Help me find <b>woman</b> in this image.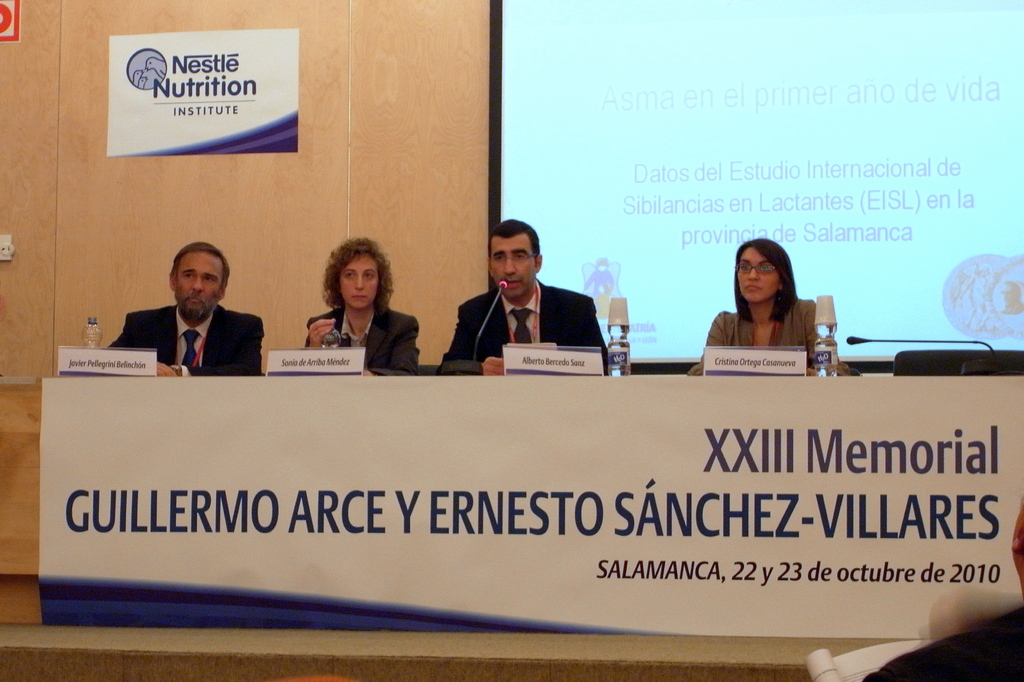
Found it: {"x1": 685, "y1": 235, "x2": 849, "y2": 377}.
